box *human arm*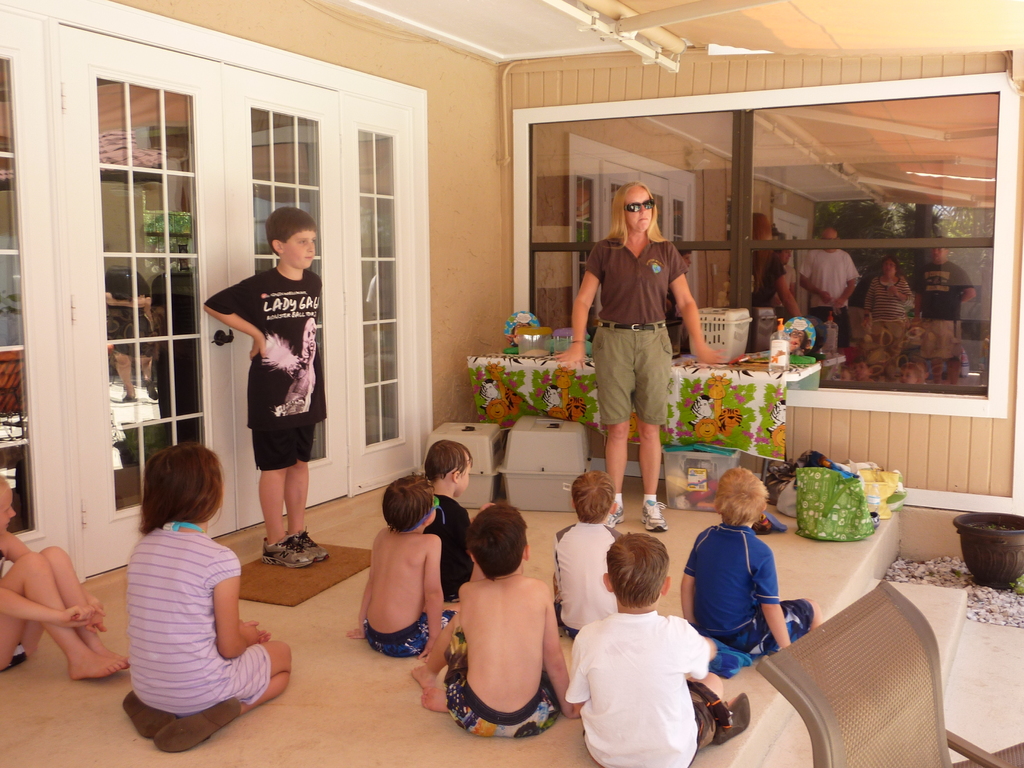
Rect(548, 244, 608, 374)
